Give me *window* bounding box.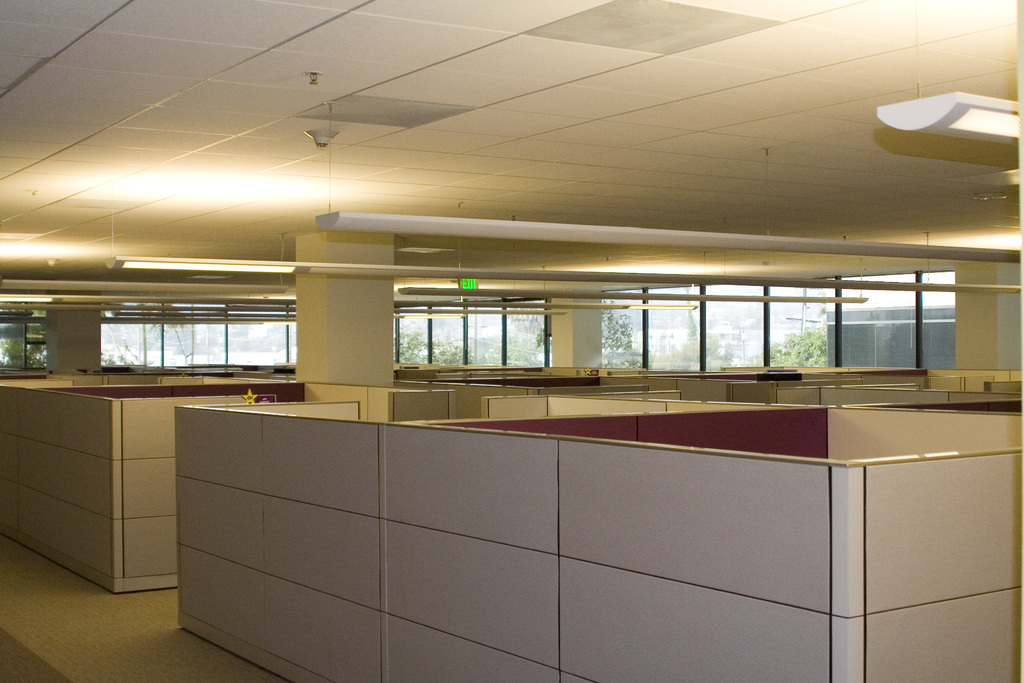
detection(589, 276, 959, 367).
